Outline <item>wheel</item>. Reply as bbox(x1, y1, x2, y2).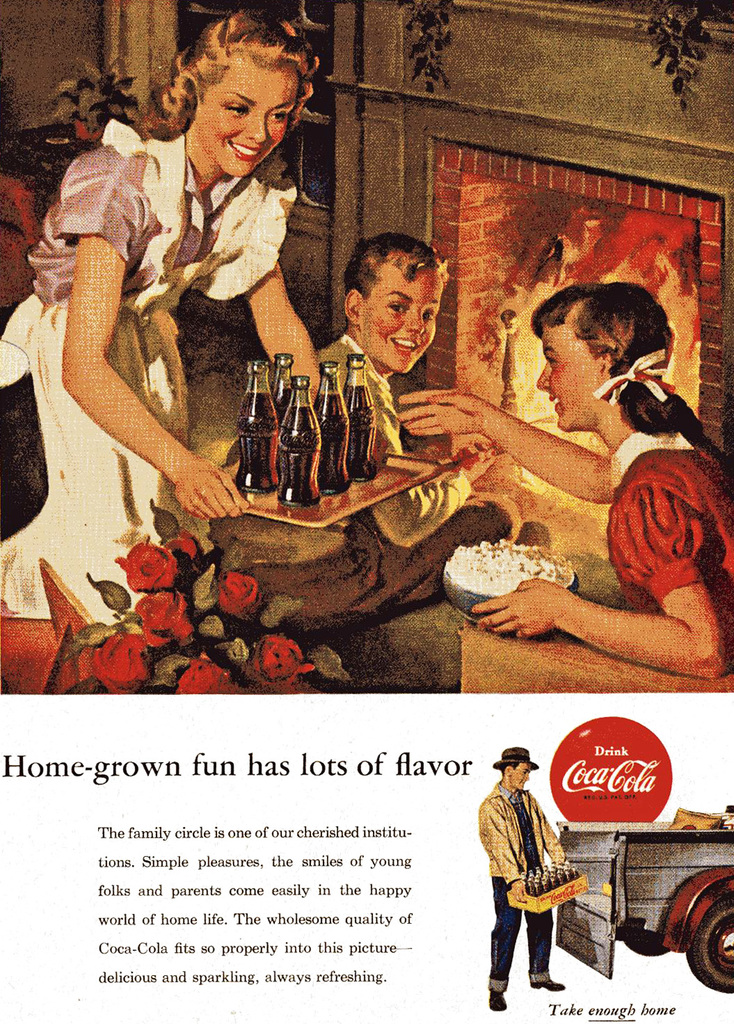
bbox(689, 892, 733, 994).
